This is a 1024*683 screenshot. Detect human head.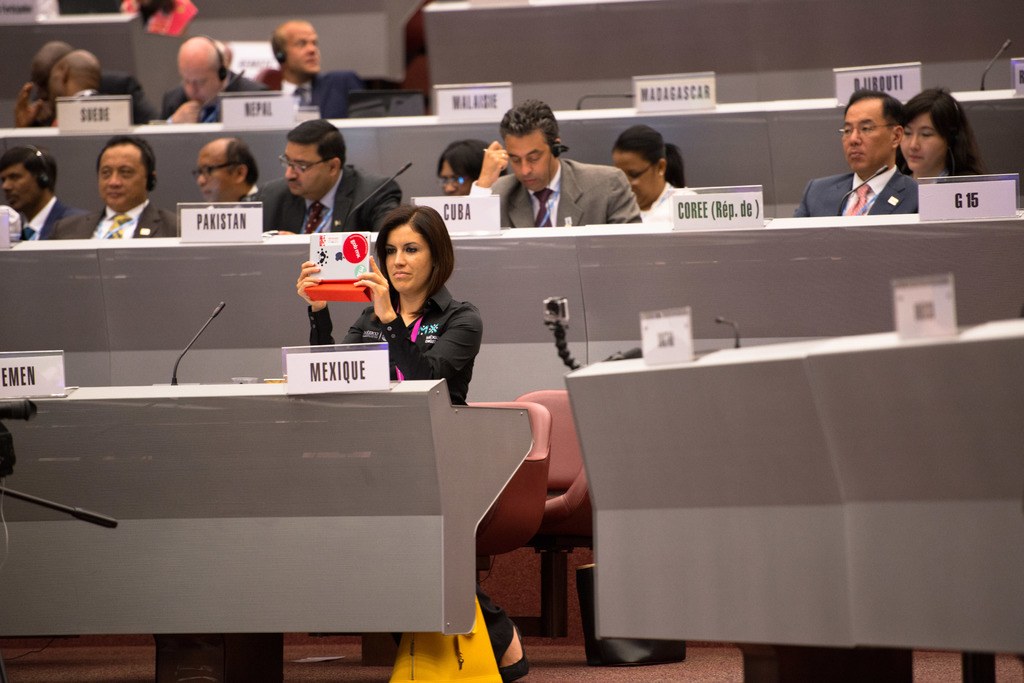
[270, 22, 320, 73].
